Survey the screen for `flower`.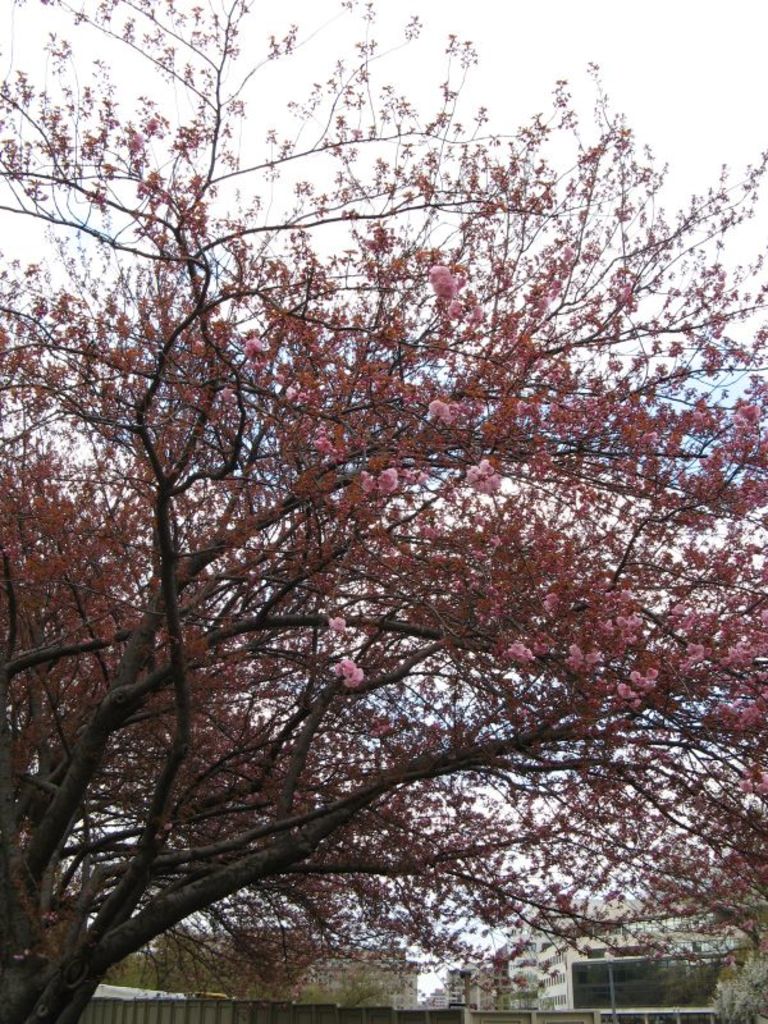
Survey found: bbox=[503, 640, 532, 666].
